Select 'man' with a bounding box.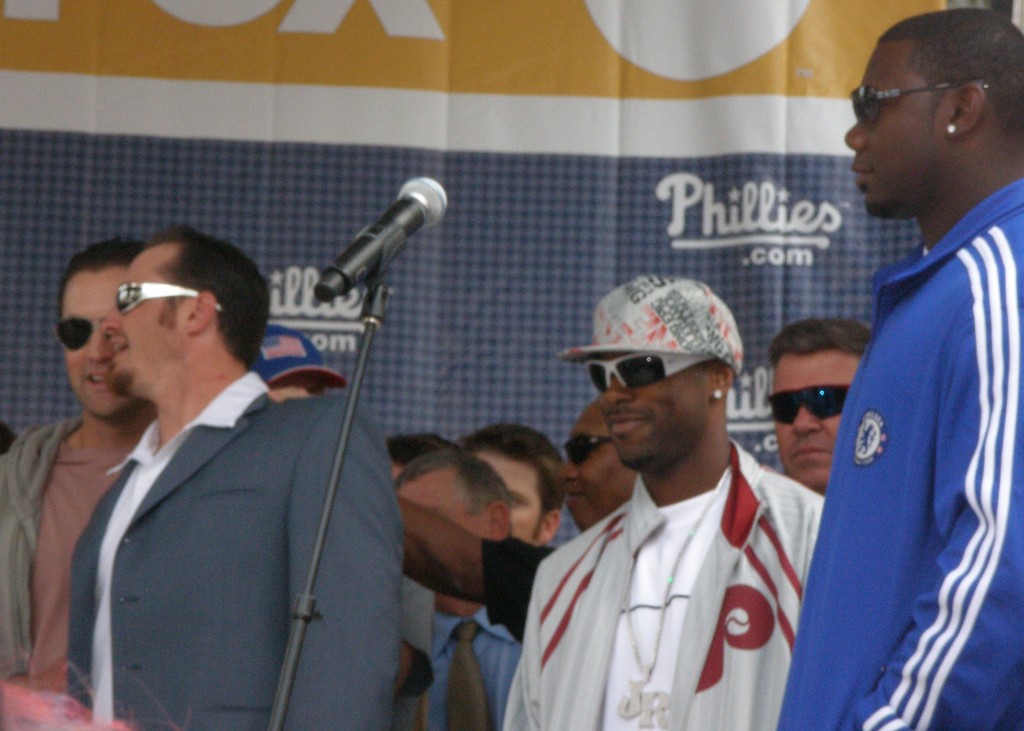
x1=0 y1=239 x2=161 y2=730.
